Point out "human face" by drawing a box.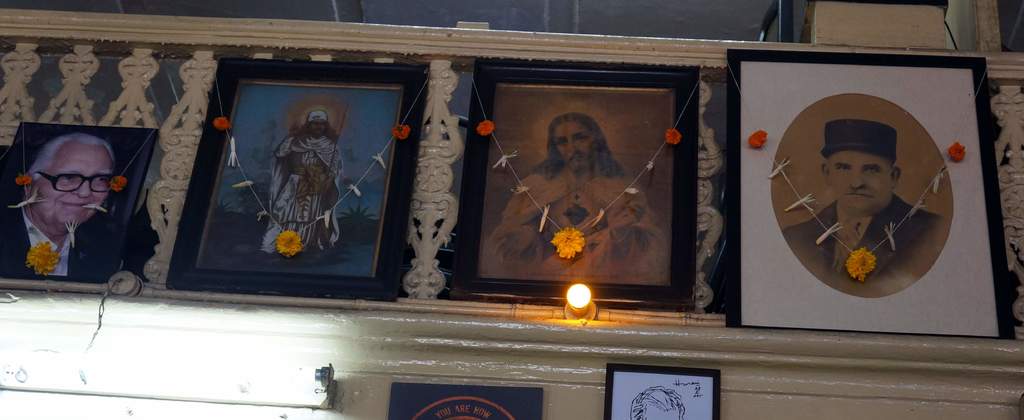
BBox(556, 124, 592, 176).
